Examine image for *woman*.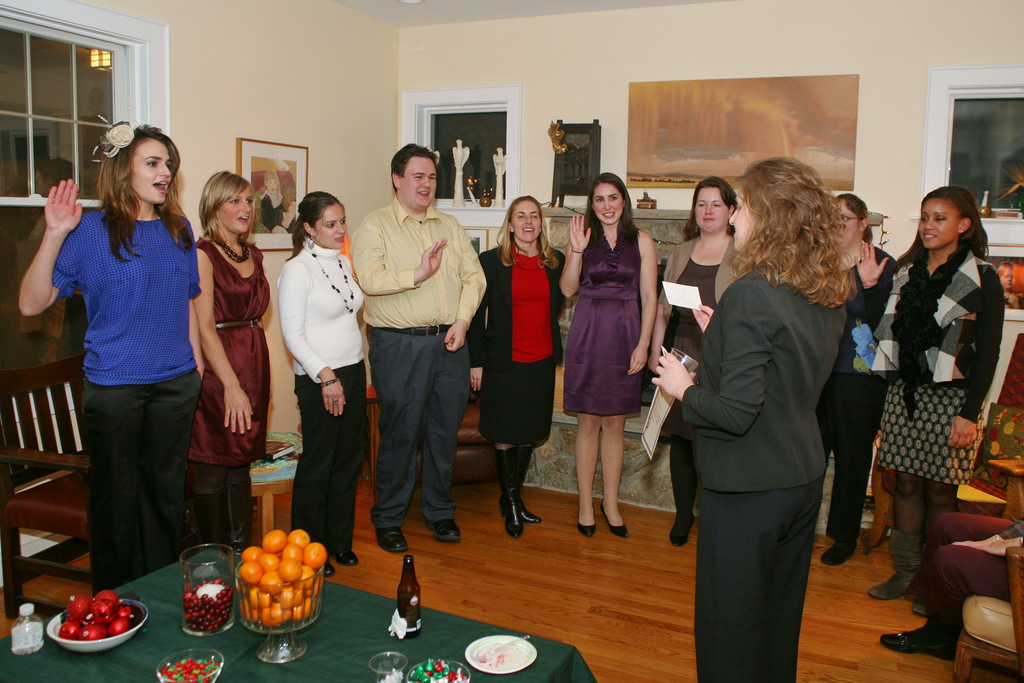
Examination result: <box>814,194,904,570</box>.
